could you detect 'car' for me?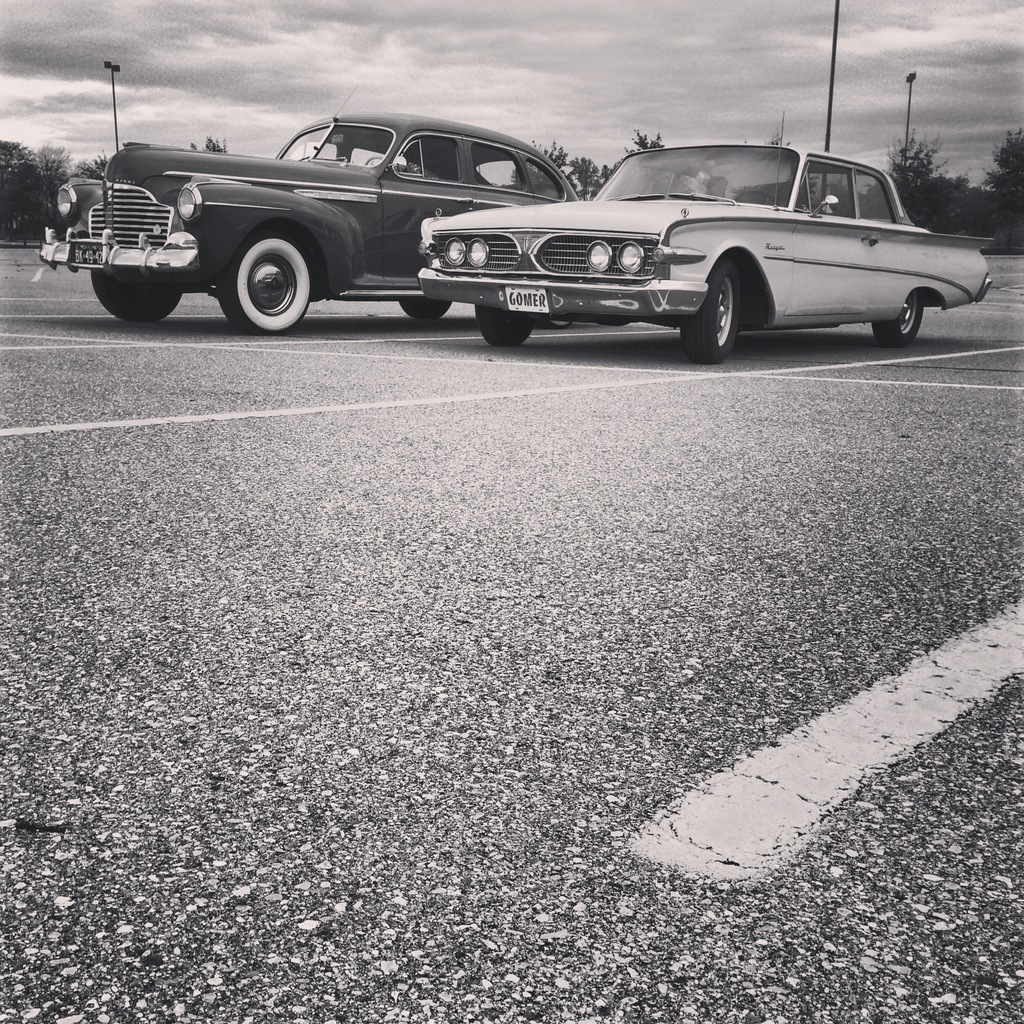
Detection result: <region>35, 84, 583, 337</region>.
